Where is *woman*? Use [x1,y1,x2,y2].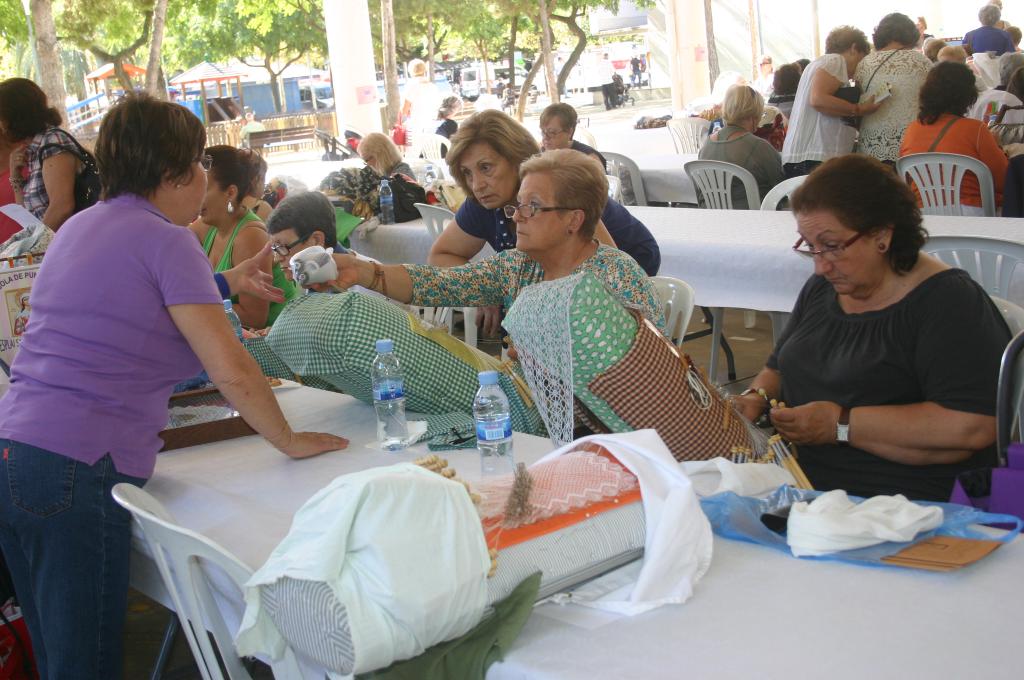
[353,131,424,183].
